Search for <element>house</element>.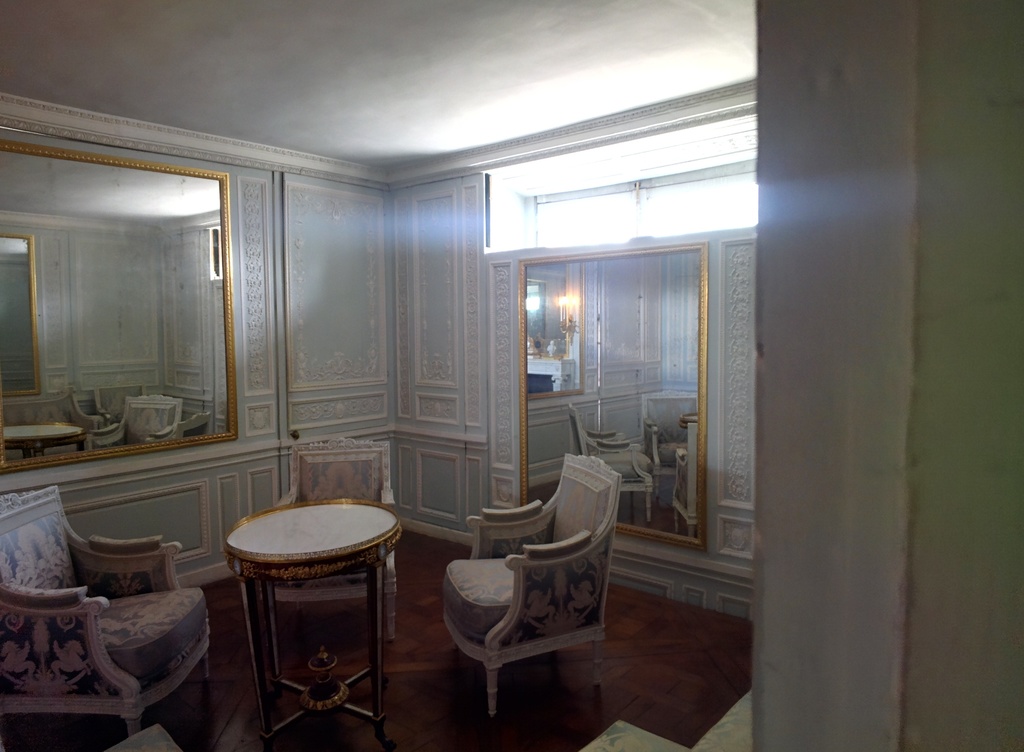
Found at <bbox>0, 0, 1023, 751</bbox>.
